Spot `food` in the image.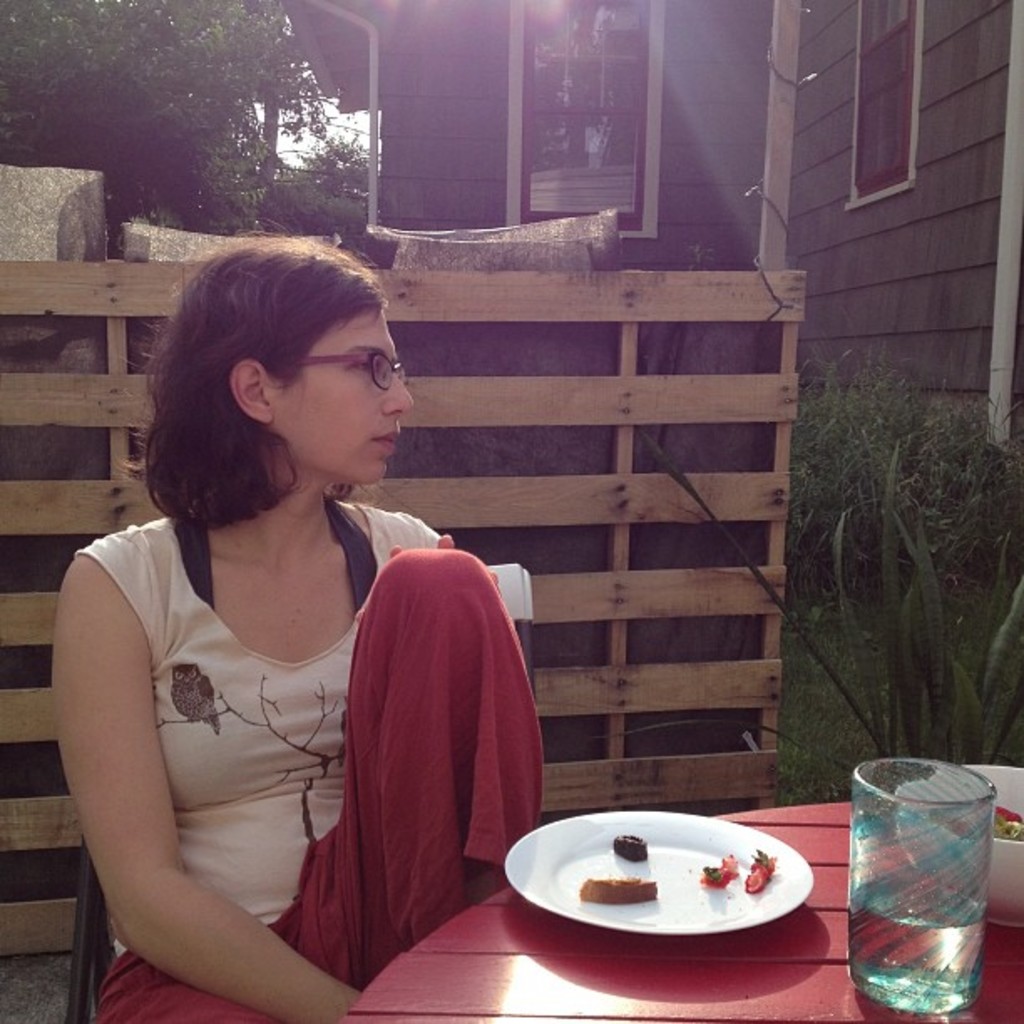
`food` found at <region>609, 833, 653, 868</region>.
